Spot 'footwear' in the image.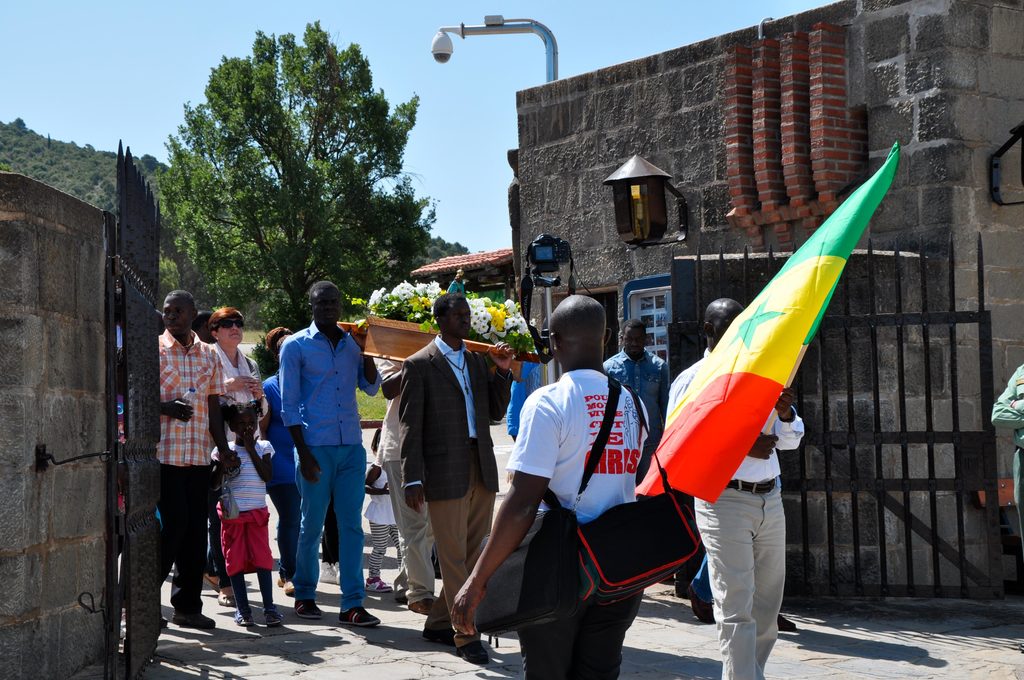
'footwear' found at <box>235,608,255,626</box>.
